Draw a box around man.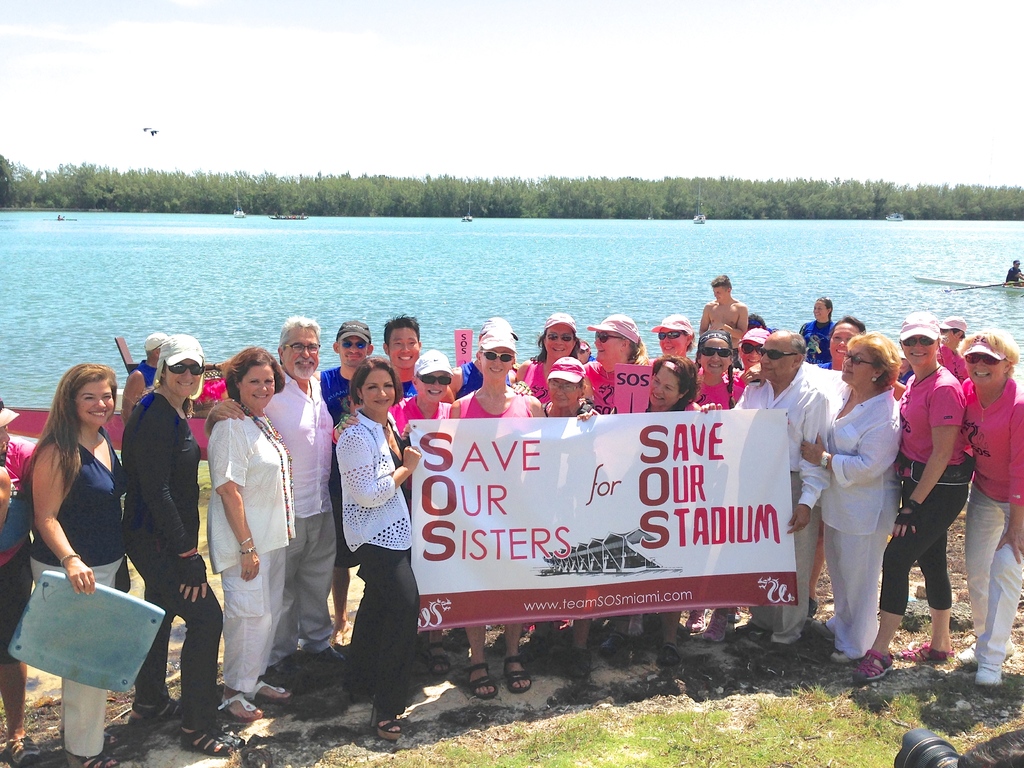
698:327:838:646.
